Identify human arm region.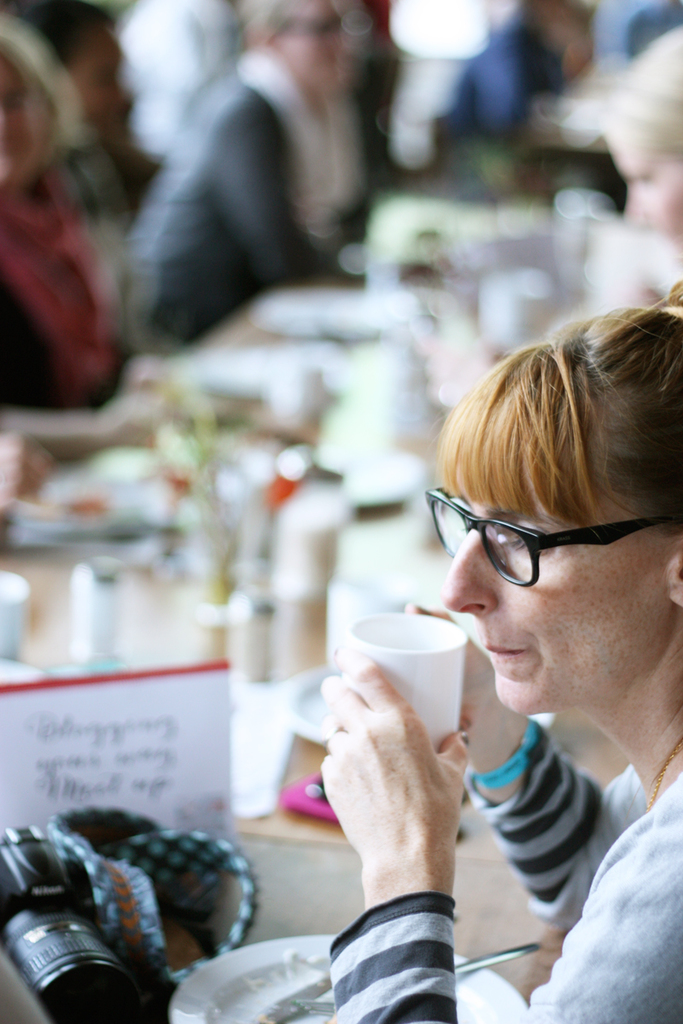
Region: 193/92/343/289.
